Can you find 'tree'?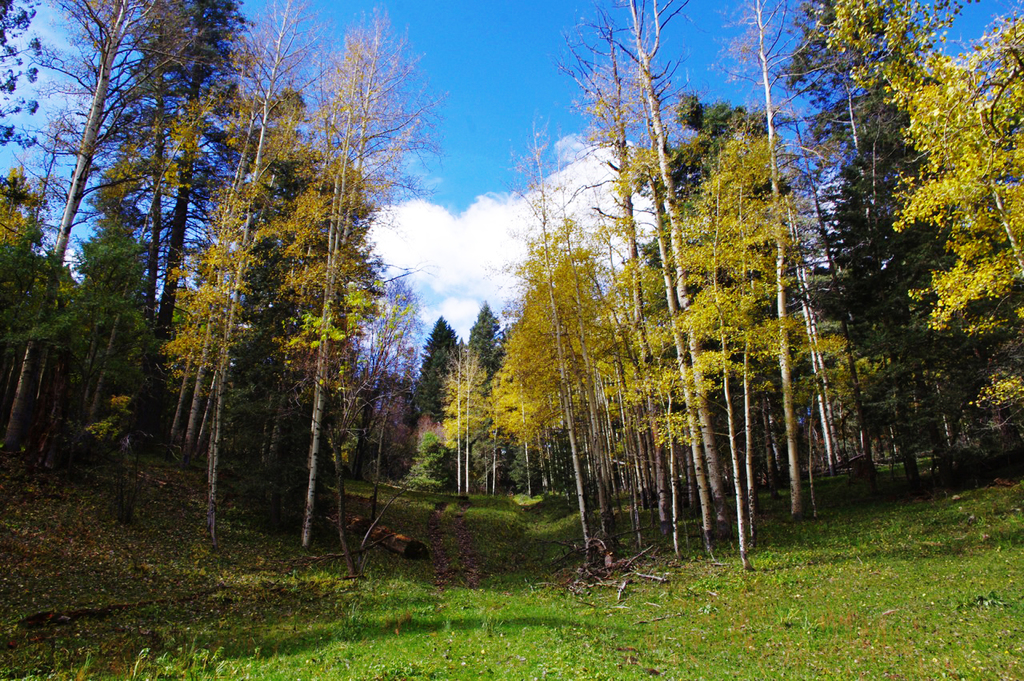
Yes, bounding box: box(517, 119, 582, 560).
